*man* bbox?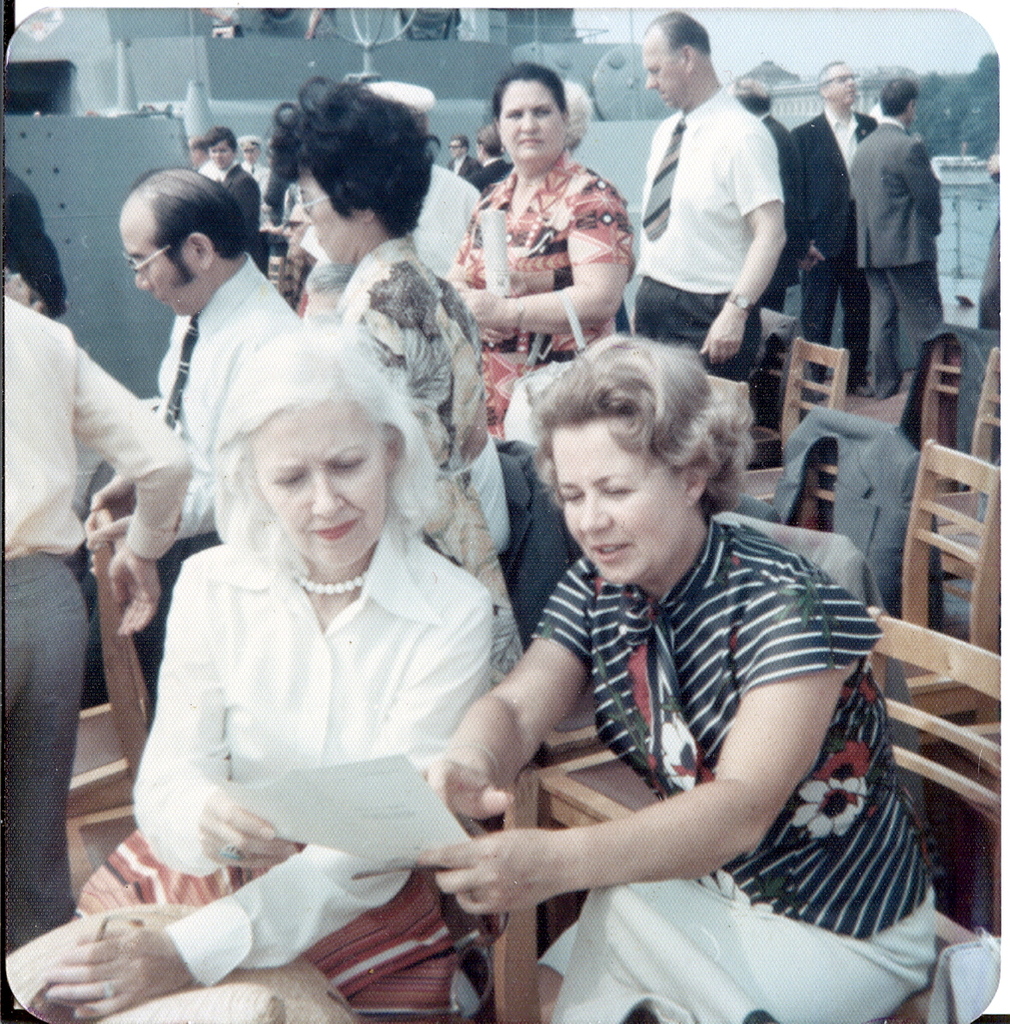
l=624, t=24, r=820, b=372
